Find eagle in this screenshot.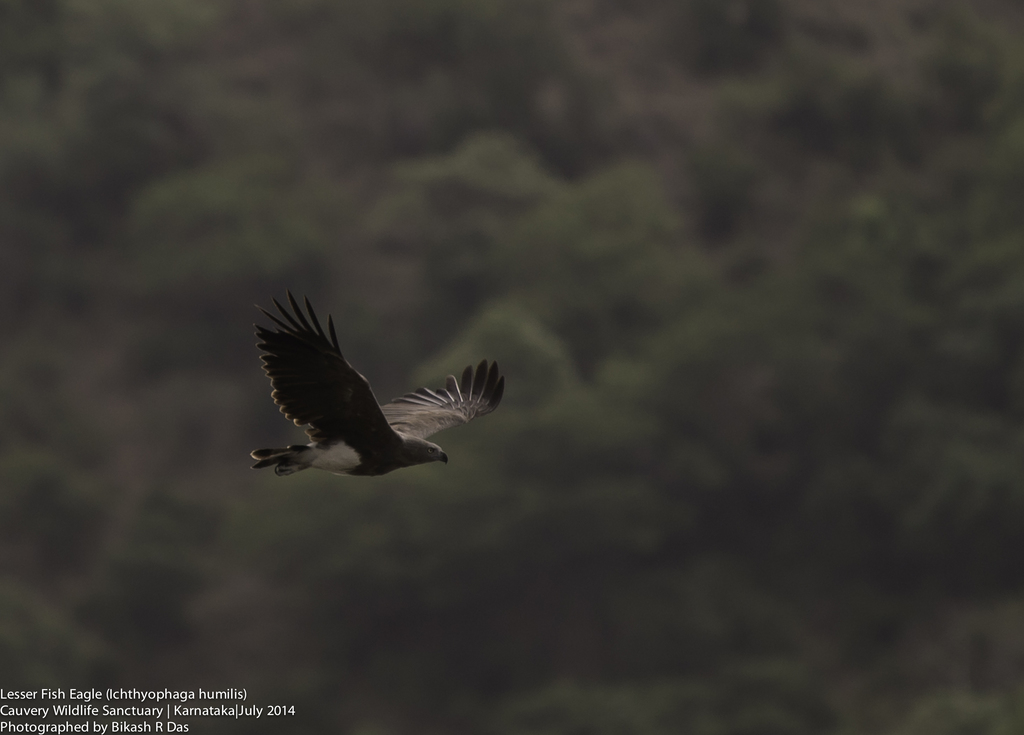
The bounding box for eagle is (left=243, top=285, right=512, bottom=486).
